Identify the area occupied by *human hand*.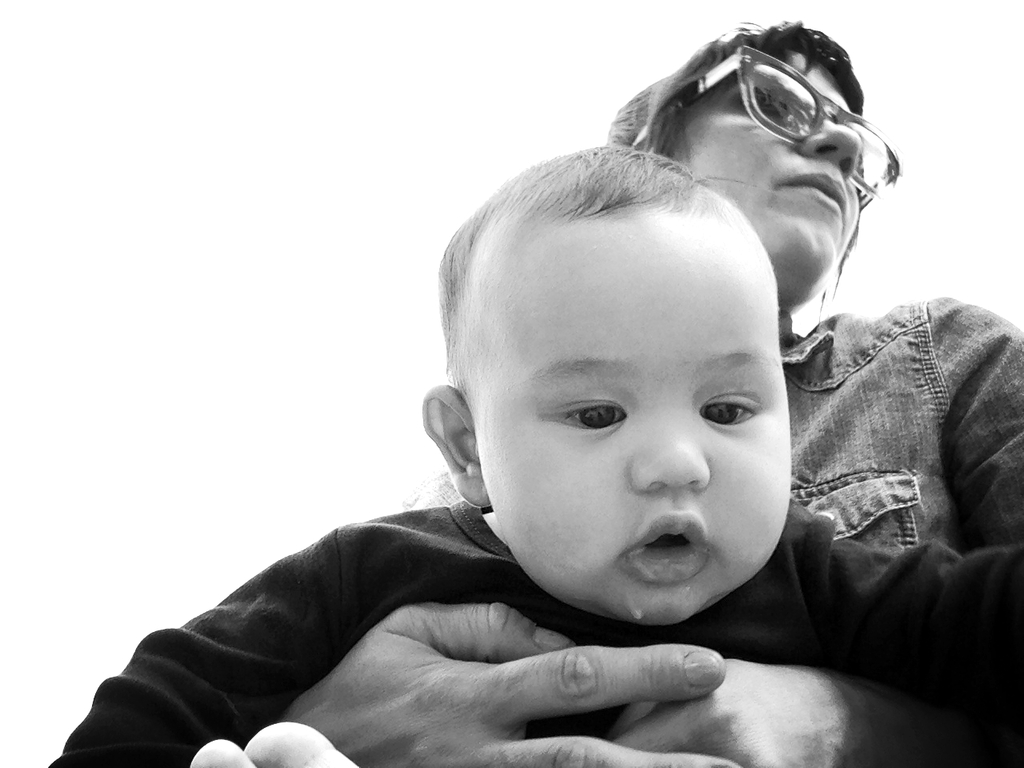
Area: [285, 600, 747, 767].
